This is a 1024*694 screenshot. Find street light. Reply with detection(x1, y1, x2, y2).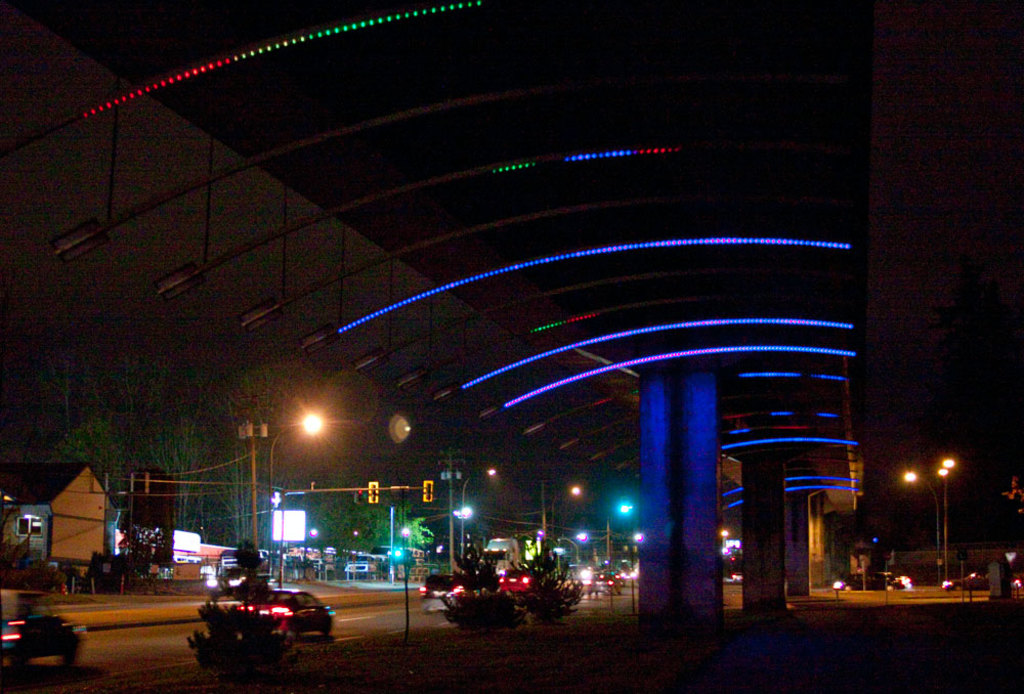
detection(936, 459, 954, 582).
